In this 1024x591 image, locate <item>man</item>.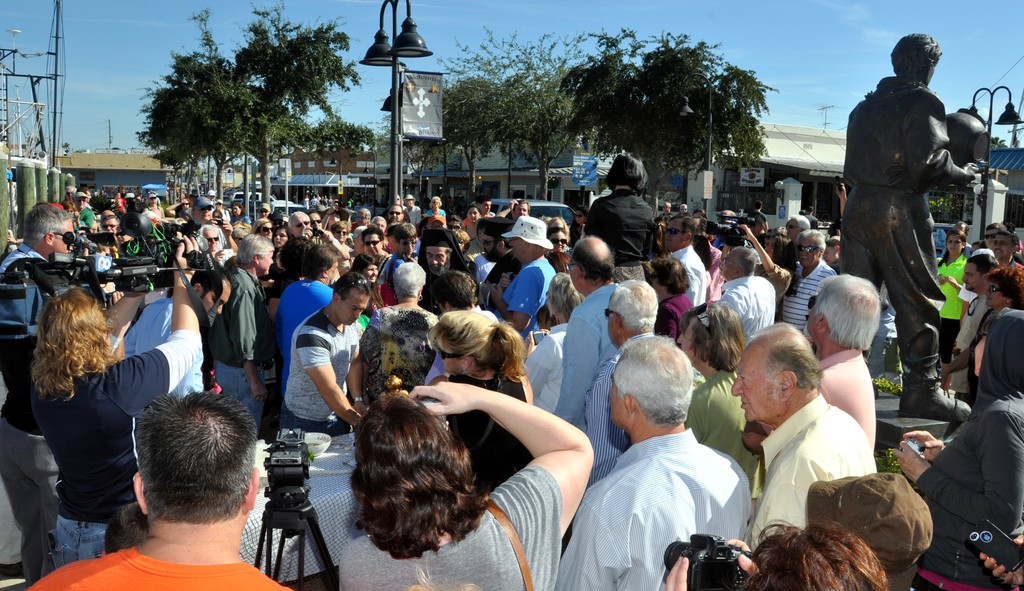
Bounding box: [left=283, top=271, right=370, bottom=460].
